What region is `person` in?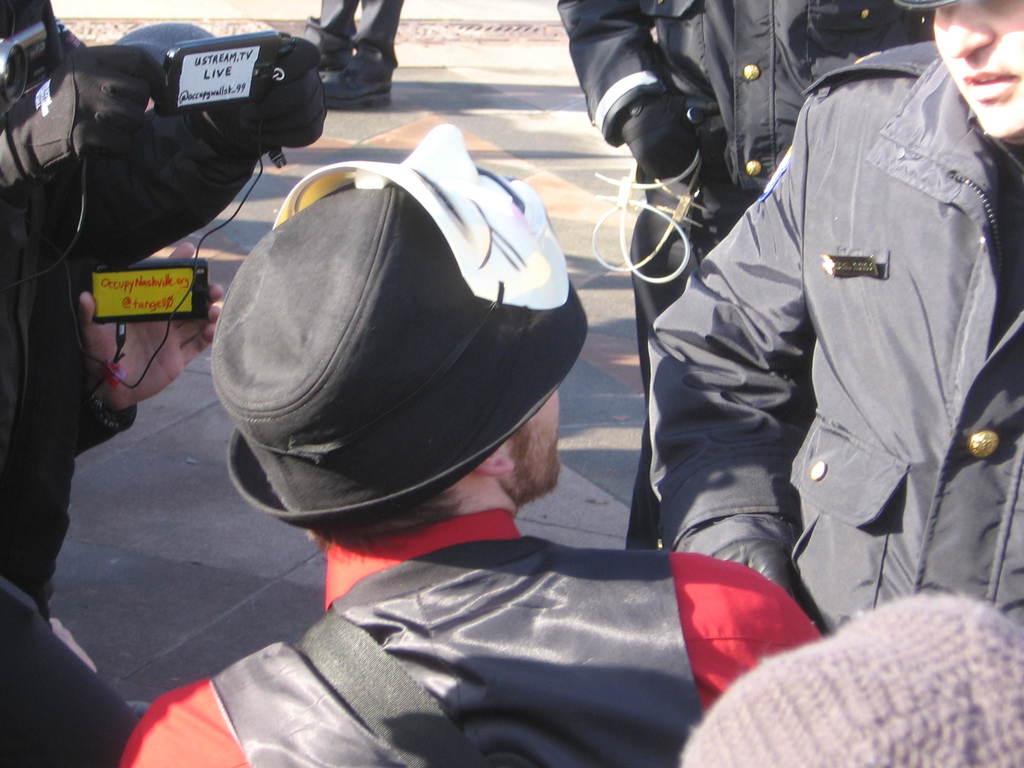
BBox(644, 0, 1023, 642).
